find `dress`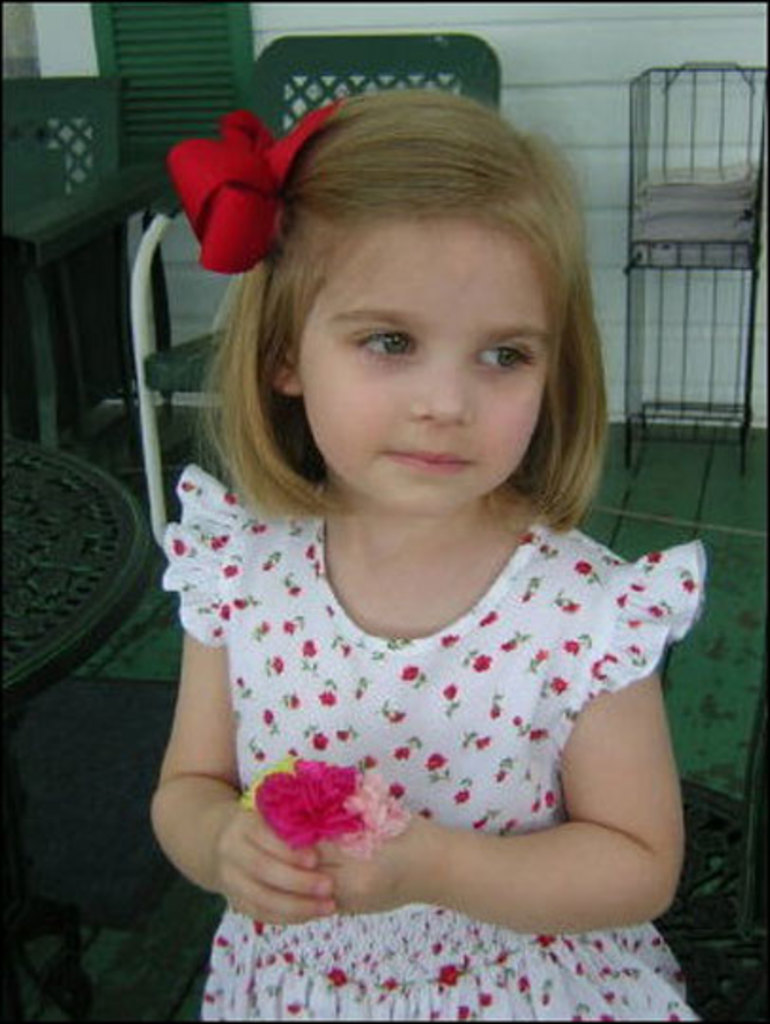
163,461,709,1020
